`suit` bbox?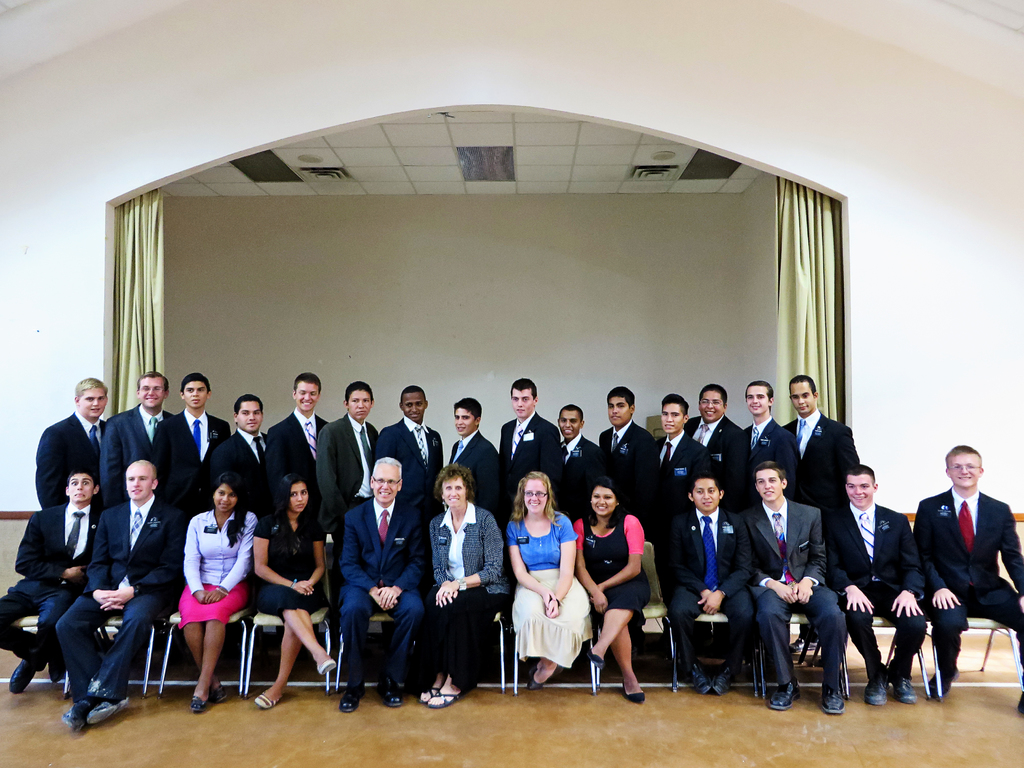
269,408,328,508
